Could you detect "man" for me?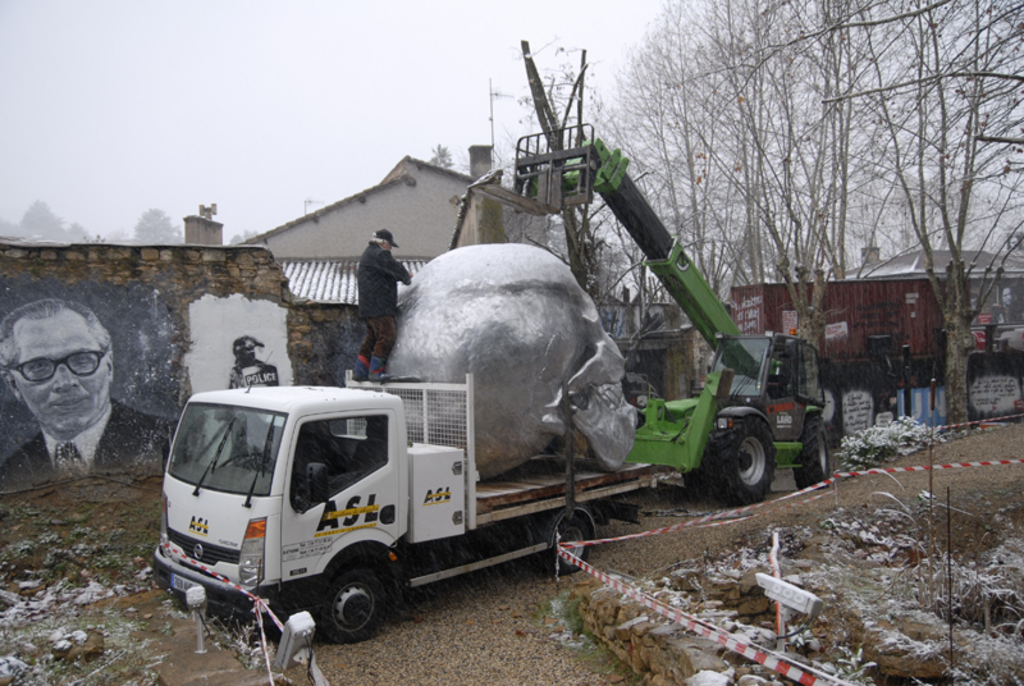
Detection result: 356:227:412:380.
